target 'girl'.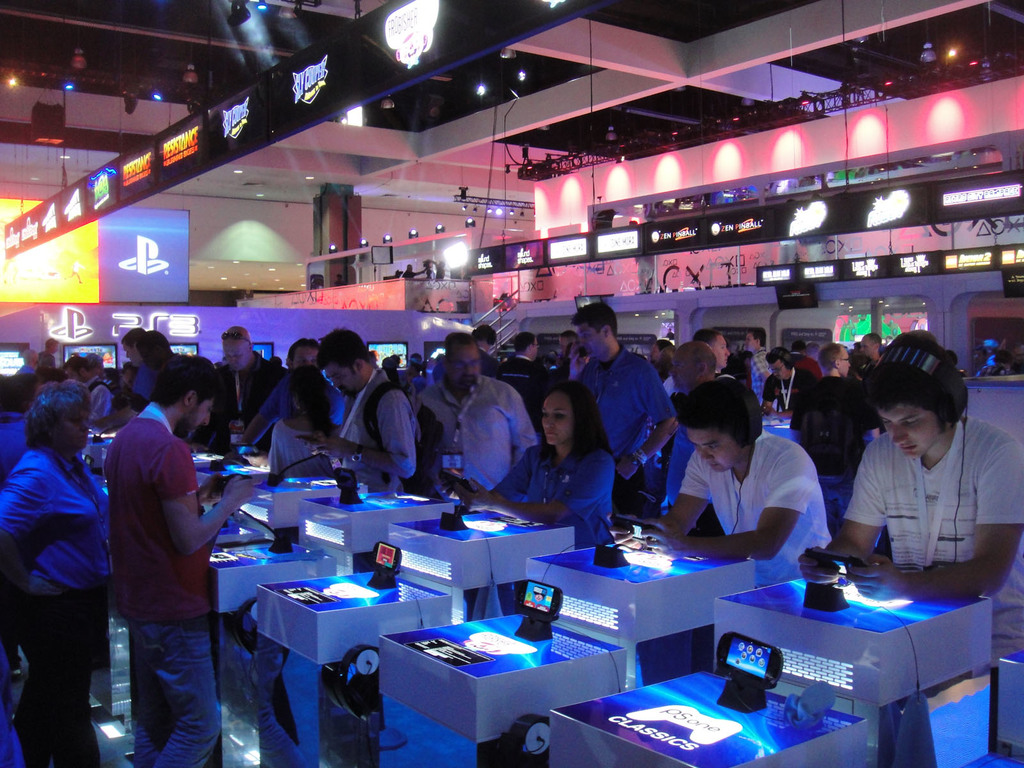
Target region: {"x1": 438, "y1": 376, "x2": 622, "y2": 547}.
